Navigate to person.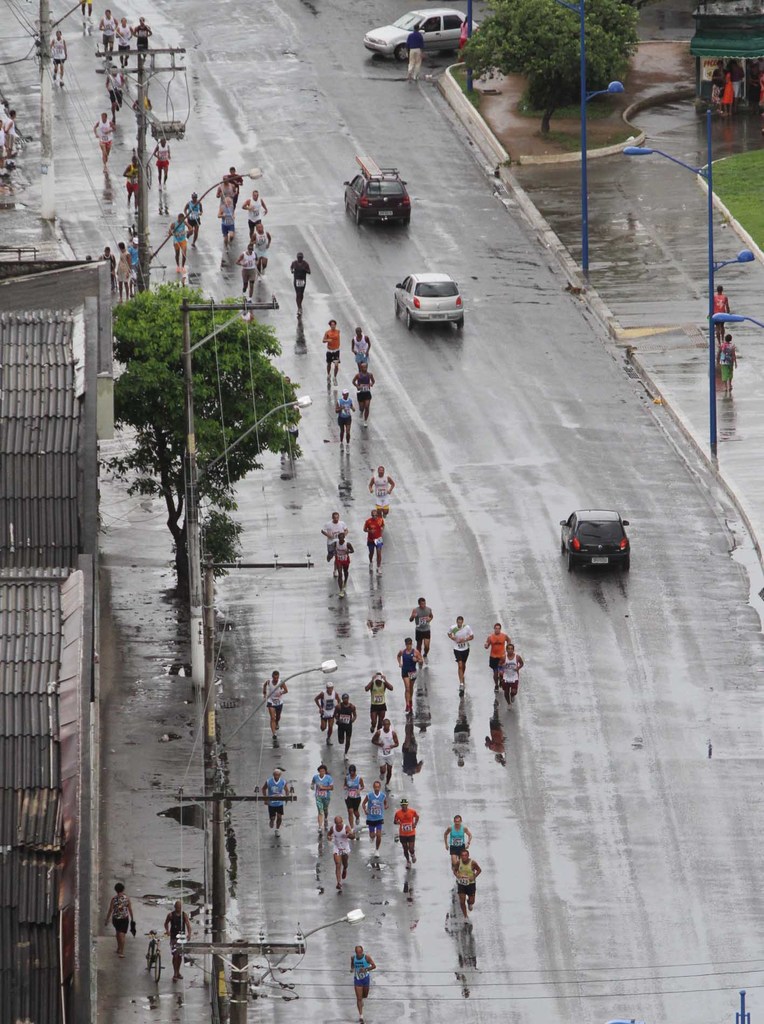
Navigation target: x1=717, y1=335, x2=733, y2=393.
